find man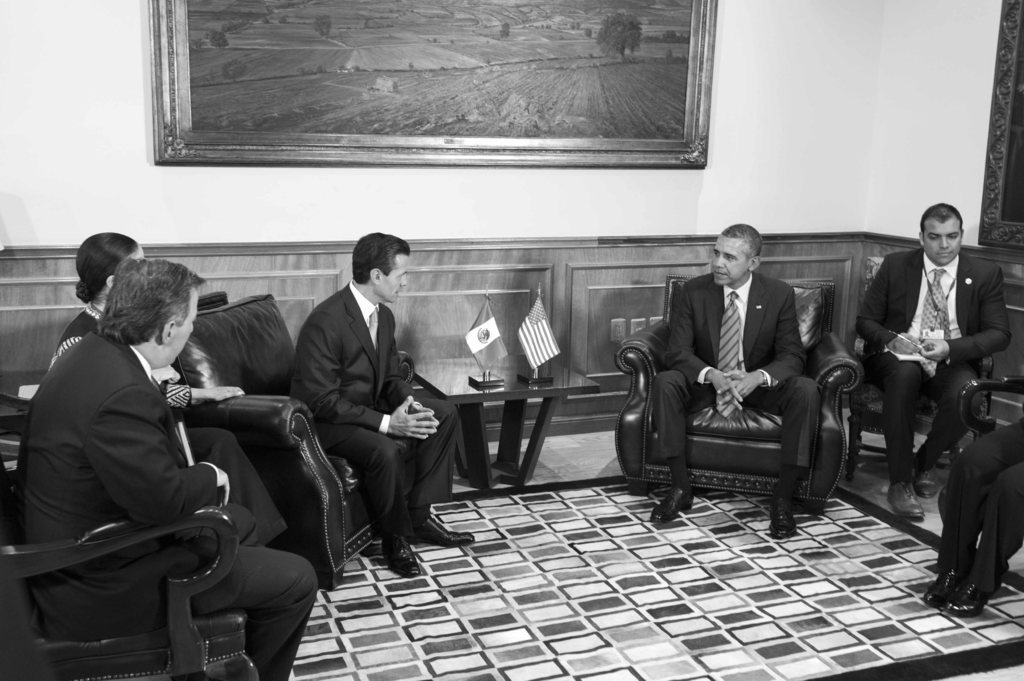
locate(849, 200, 1016, 525)
